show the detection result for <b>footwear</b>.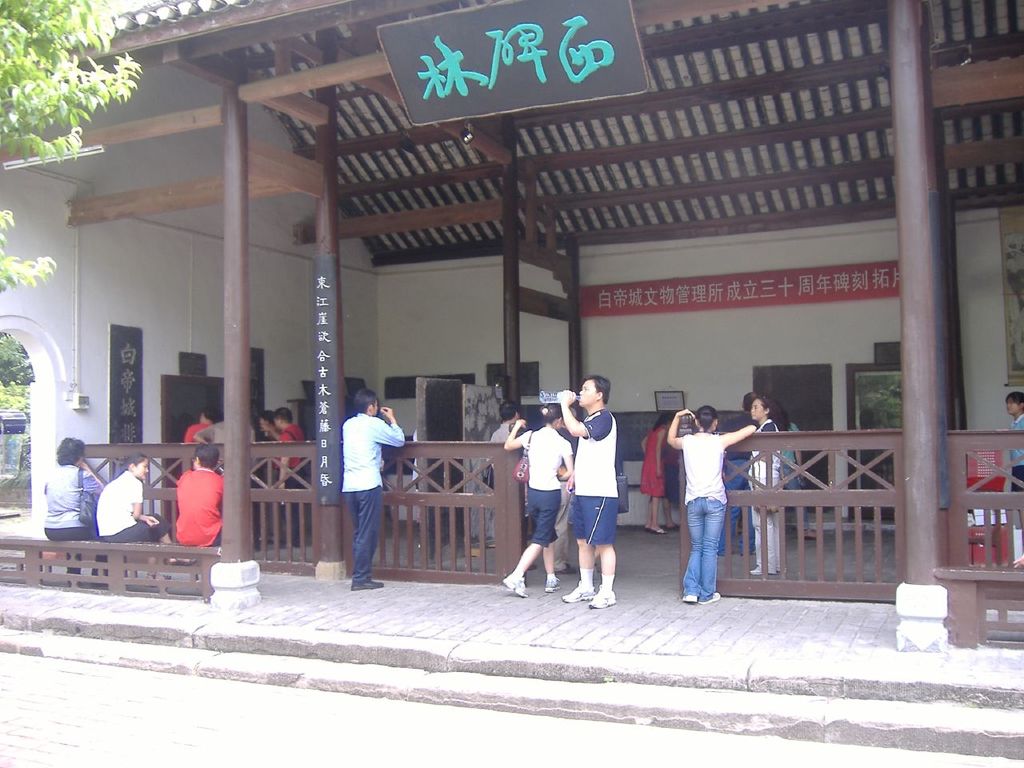
{"left": 702, "top": 592, "right": 719, "bottom": 602}.
